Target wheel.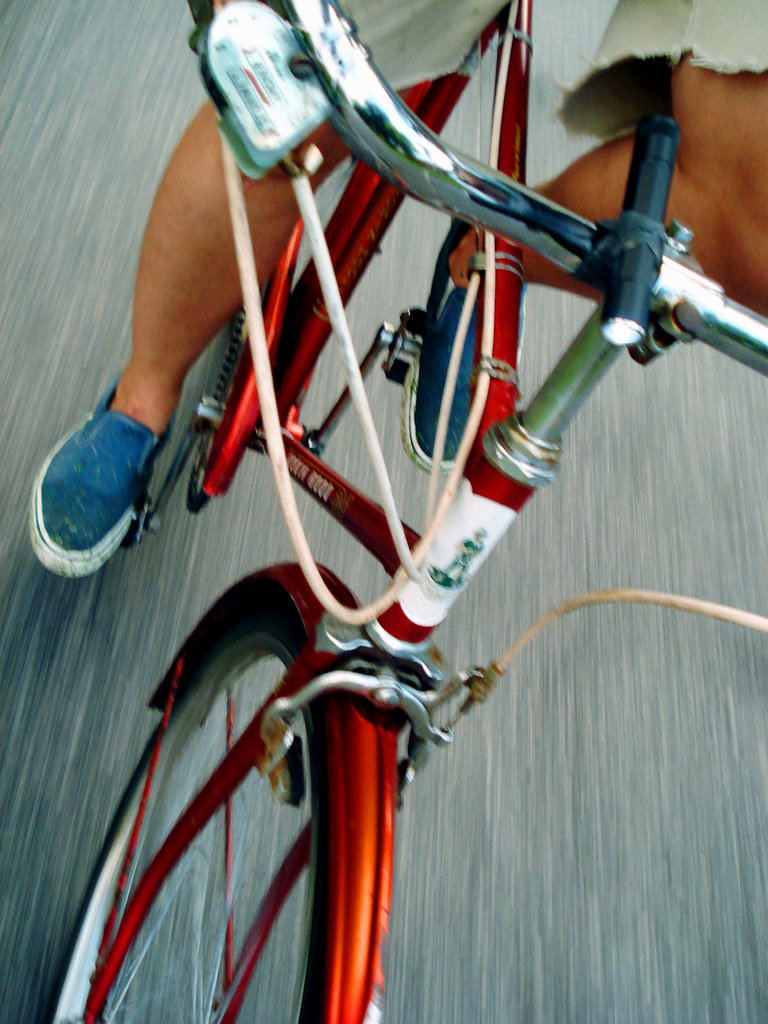
Target region: left=98, top=598, right=366, bottom=1012.
